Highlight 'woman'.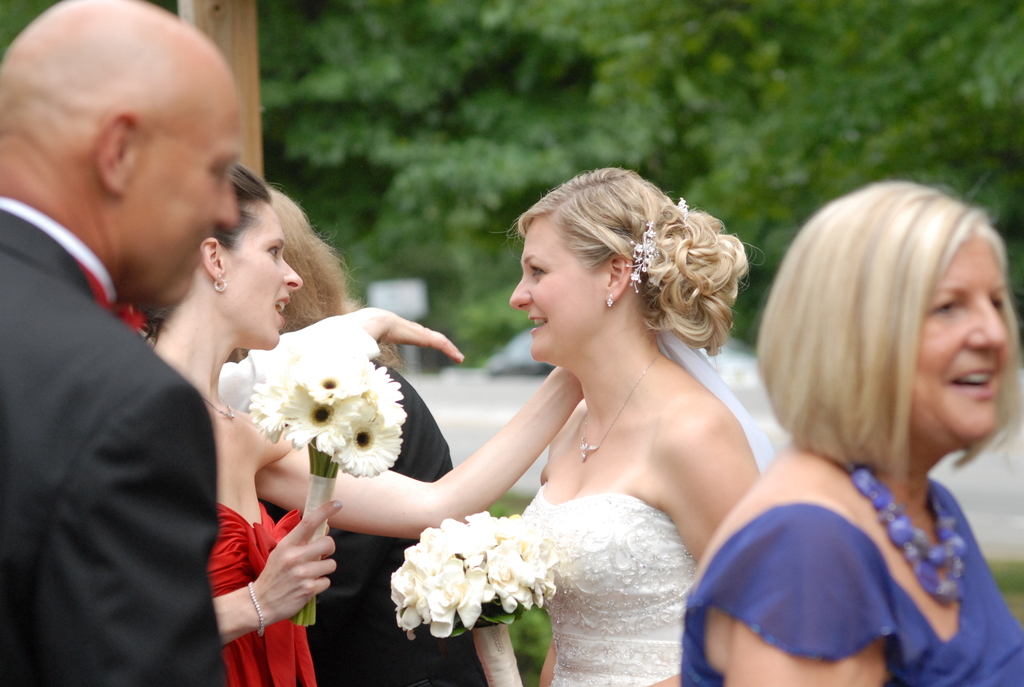
Highlighted region: <region>680, 179, 1023, 686</region>.
